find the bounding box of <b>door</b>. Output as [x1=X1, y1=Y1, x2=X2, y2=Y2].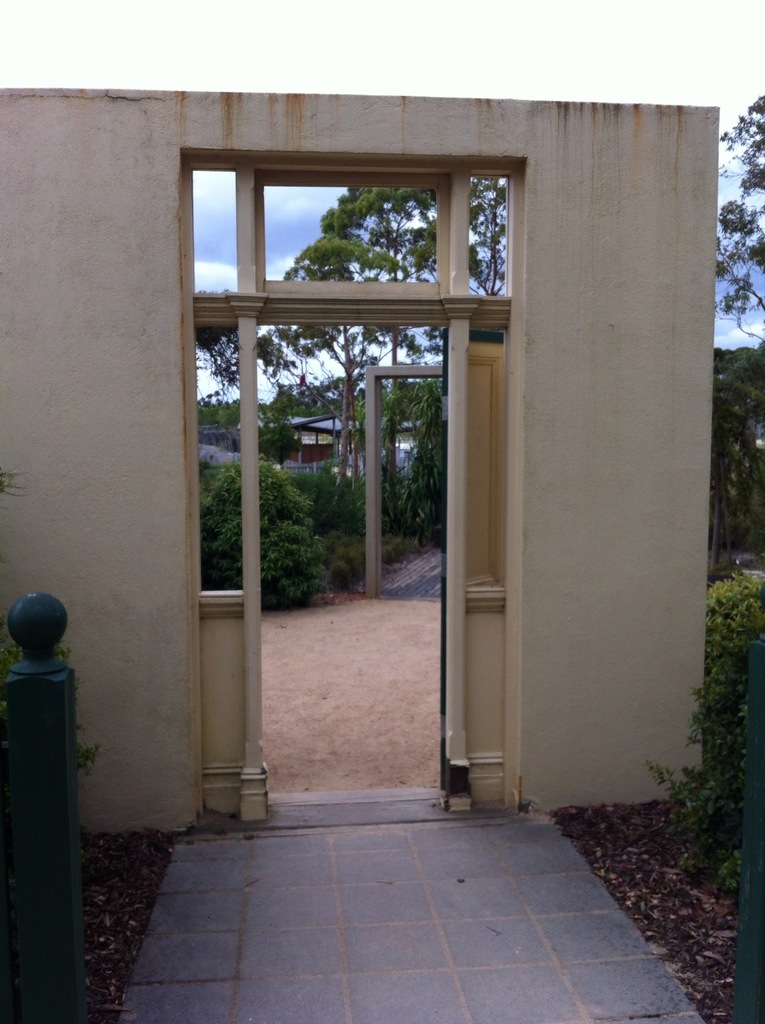
[x1=173, y1=147, x2=519, y2=828].
